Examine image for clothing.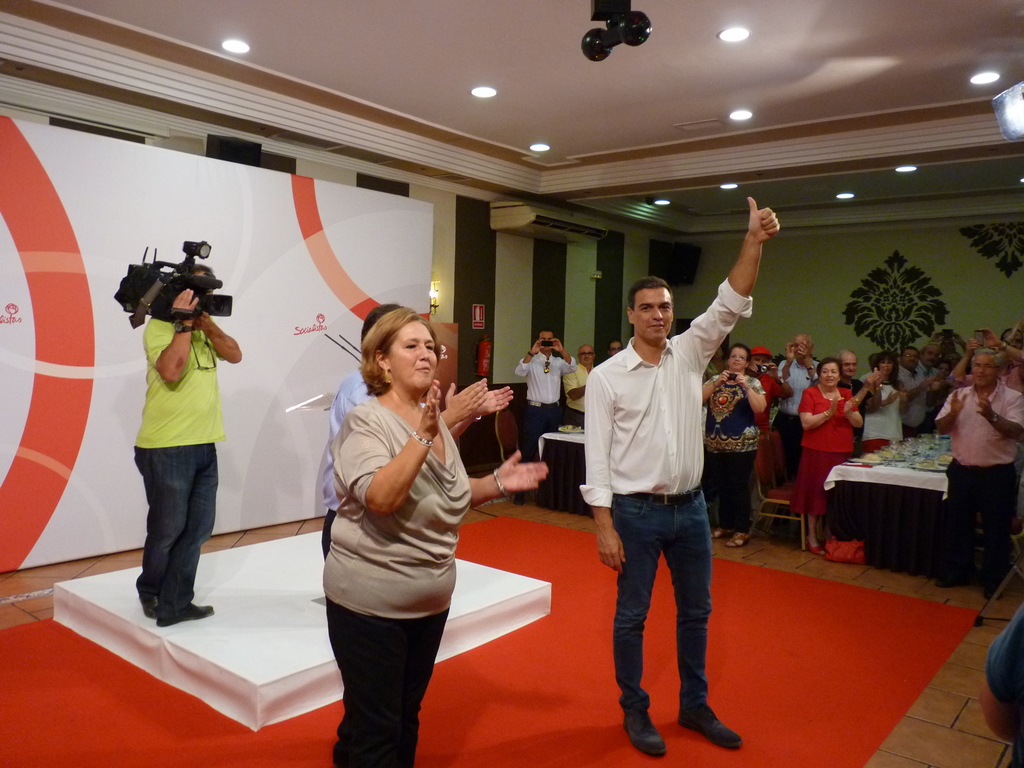
Examination result: {"left": 319, "top": 362, "right": 371, "bottom": 564}.
